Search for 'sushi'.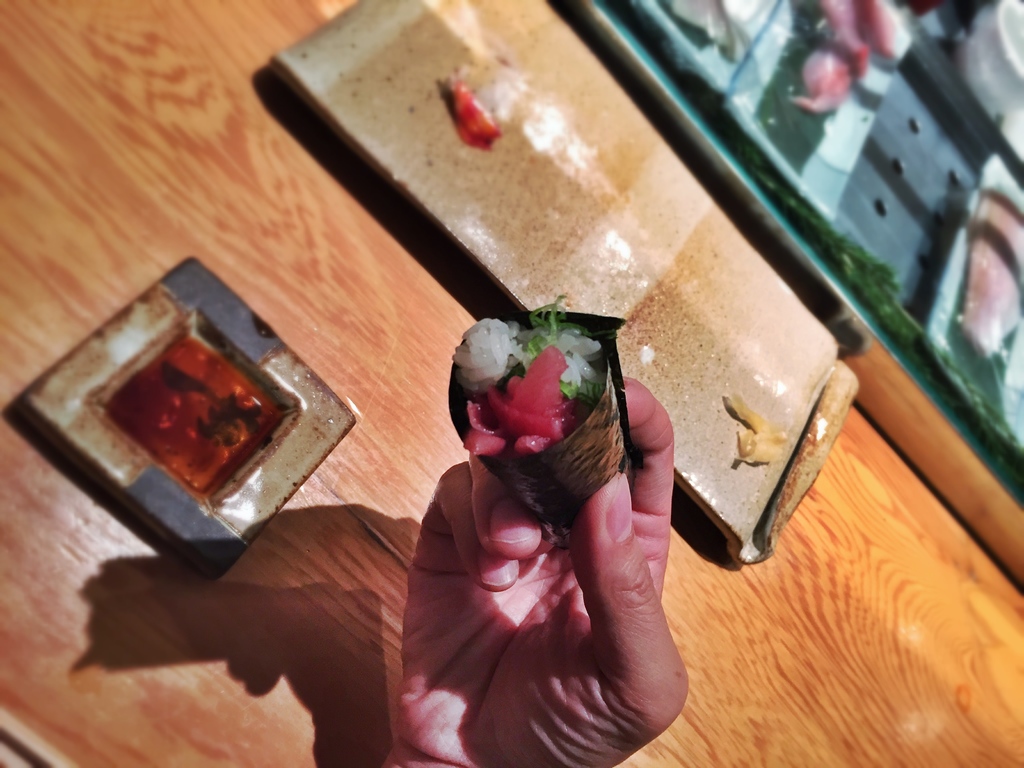
Found at detection(435, 324, 632, 500).
